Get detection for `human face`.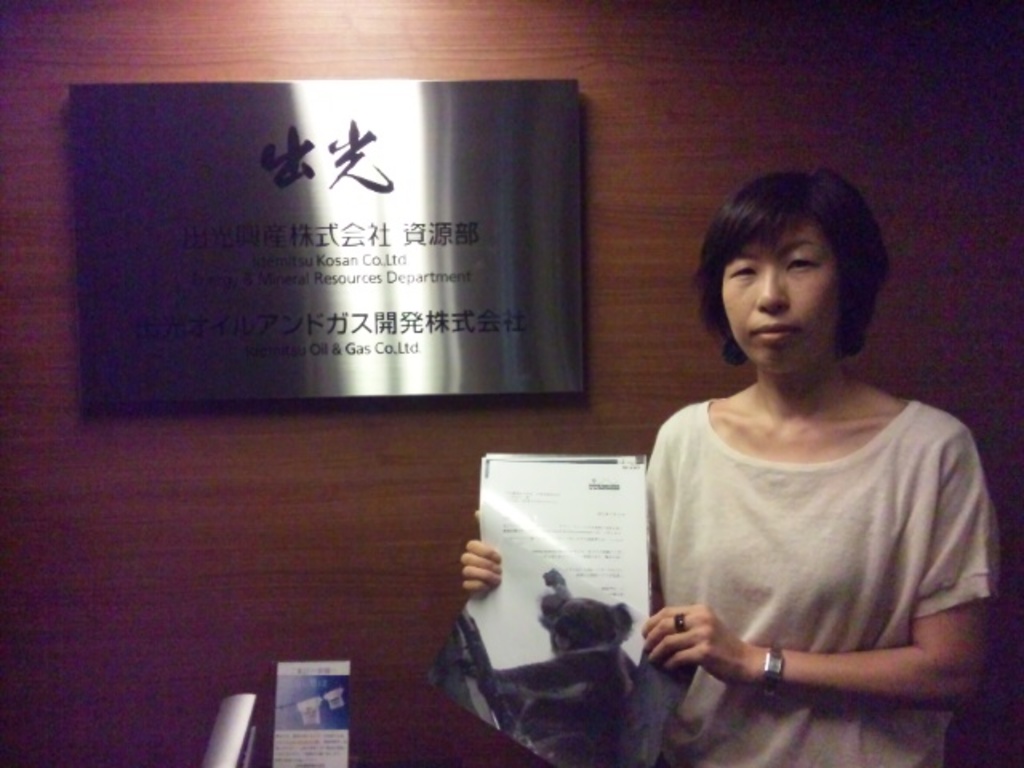
Detection: {"left": 722, "top": 224, "right": 832, "bottom": 371}.
